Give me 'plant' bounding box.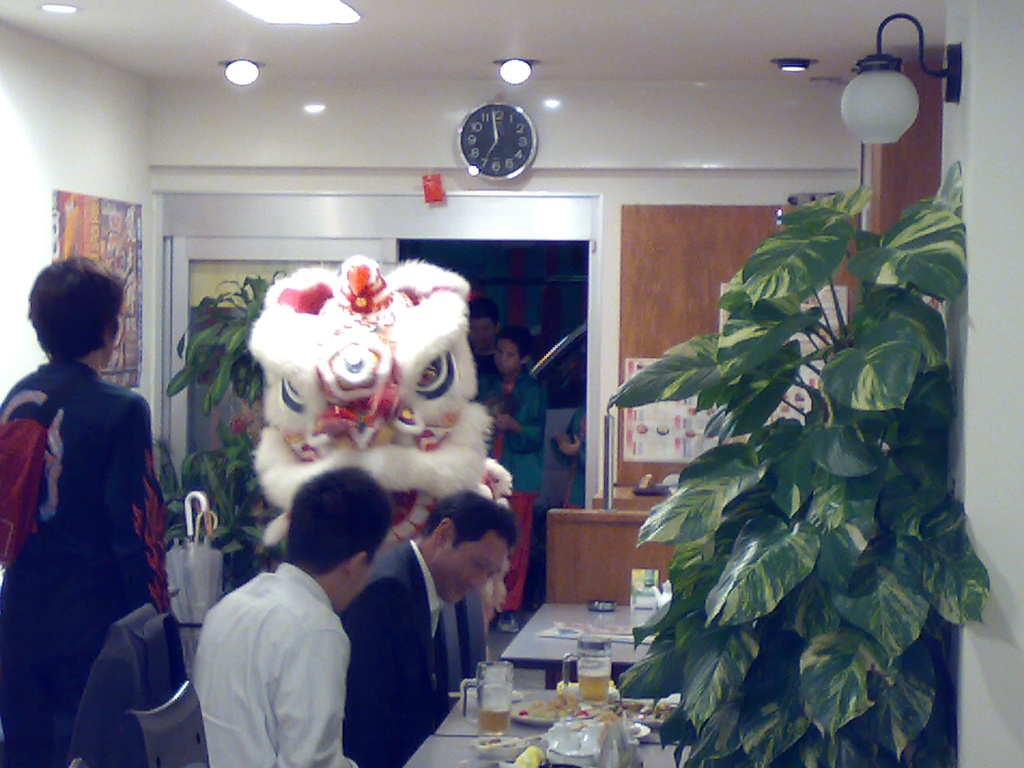
x1=152, y1=430, x2=263, y2=598.
